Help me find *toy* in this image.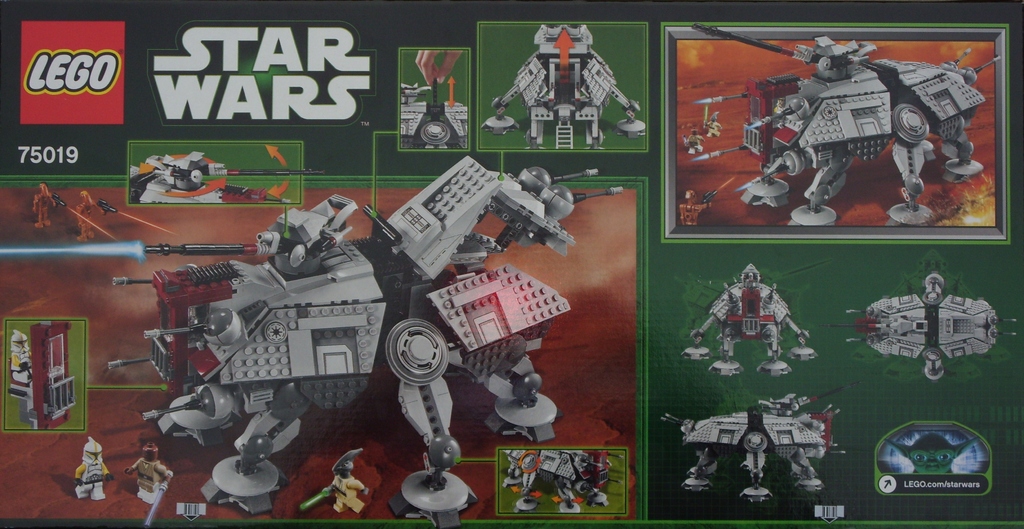
Found it: Rect(127, 447, 175, 528).
